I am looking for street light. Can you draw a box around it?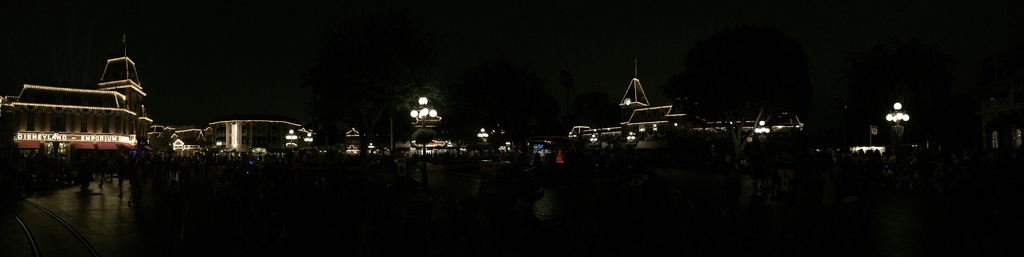
Sure, the bounding box is {"left": 752, "top": 121, "right": 774, "bottom": 145}.
